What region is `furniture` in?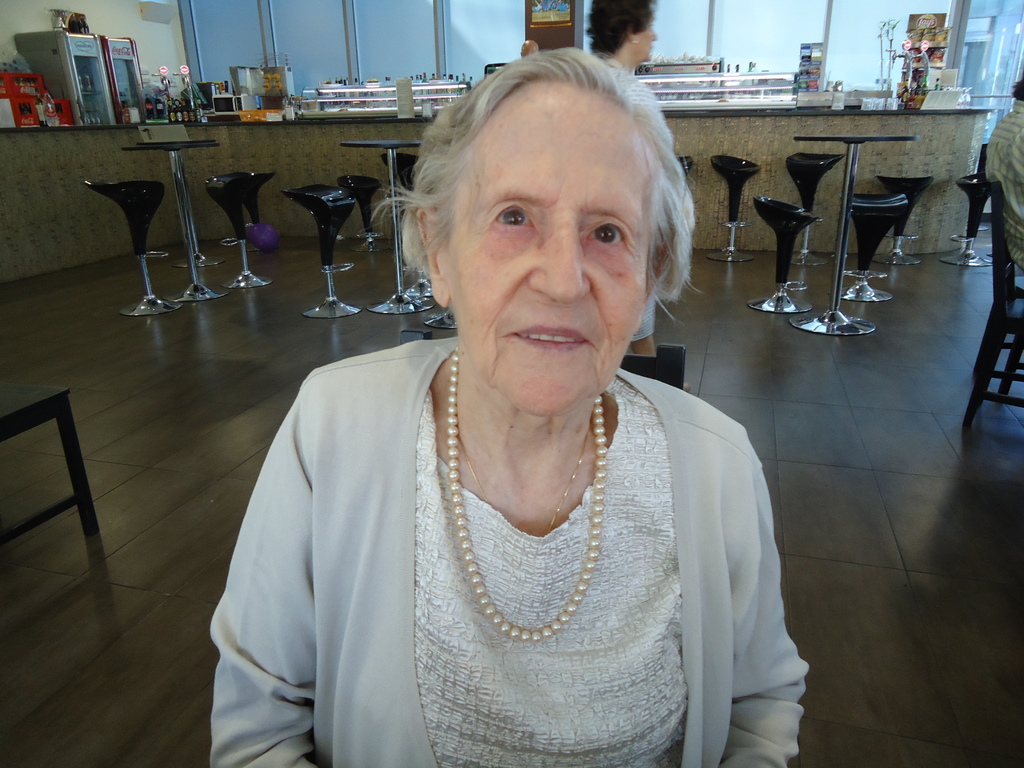
841:189:910:302.
